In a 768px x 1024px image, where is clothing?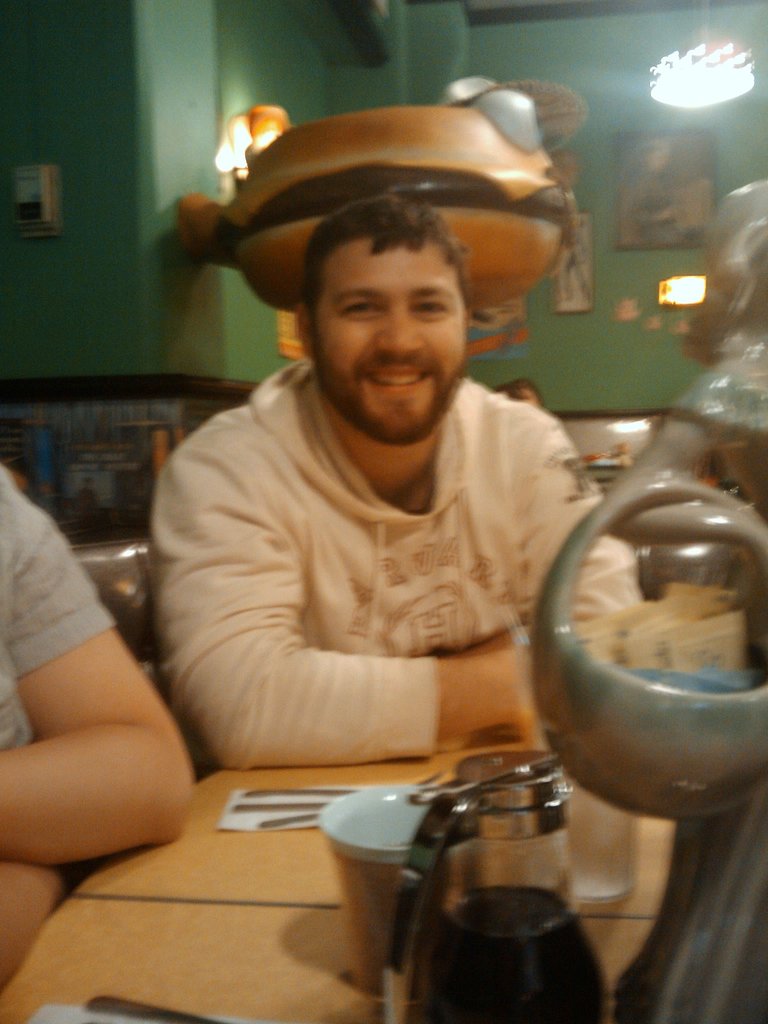
bbox=[616, 361, 767, 1022].
